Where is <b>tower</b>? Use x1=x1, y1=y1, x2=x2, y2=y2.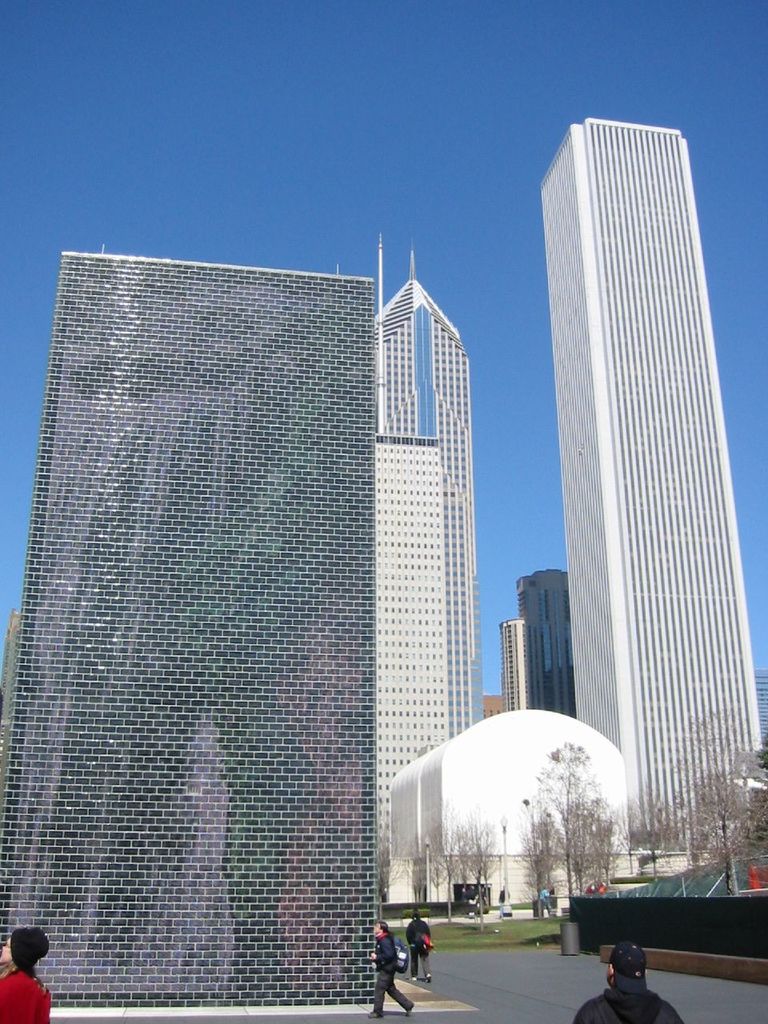
x1=534, y1=112, x2=767, y2=857.
